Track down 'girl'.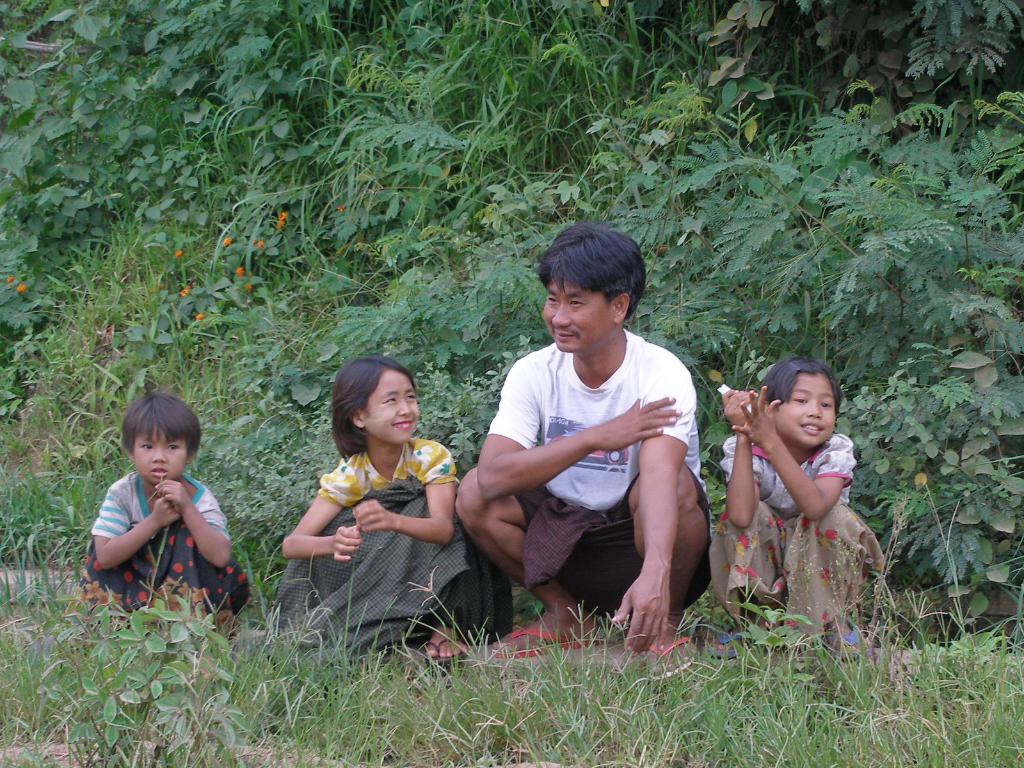
Tracked to l=708, t=352, r=896, b=662.
